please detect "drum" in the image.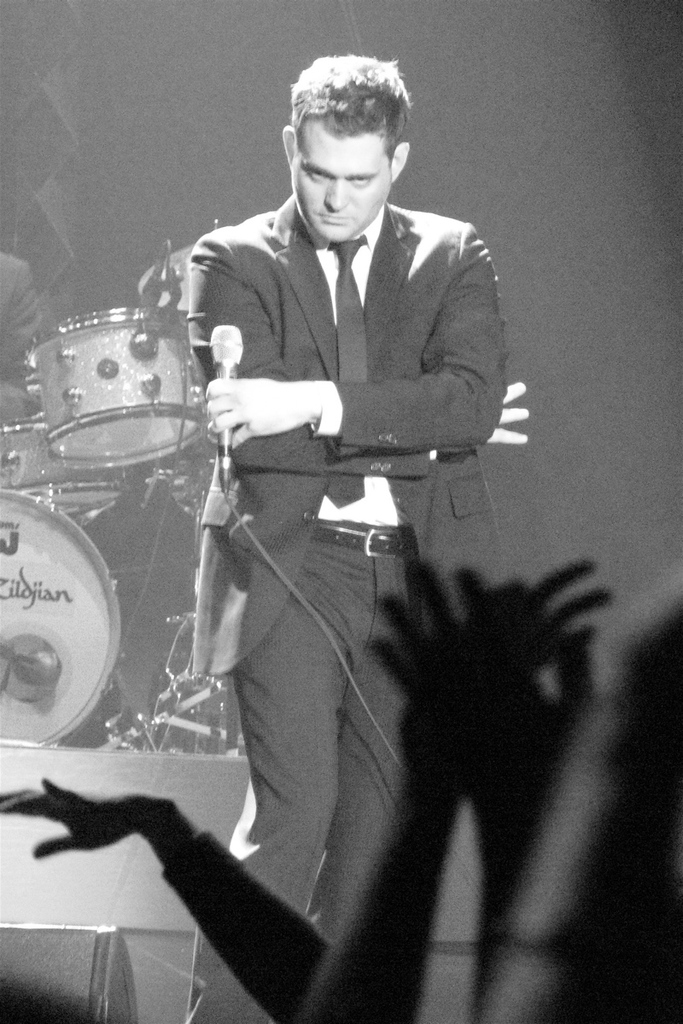
0, 487, 121, 747.
